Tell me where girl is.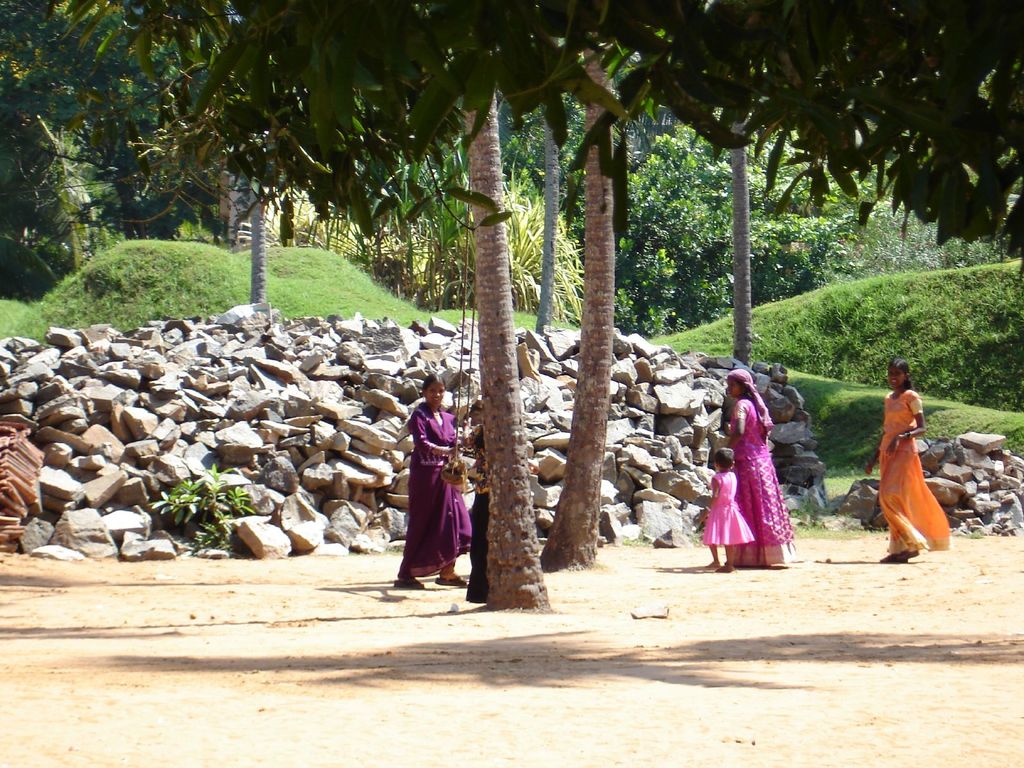
girl is at box=[699, 442, 753, 566].
